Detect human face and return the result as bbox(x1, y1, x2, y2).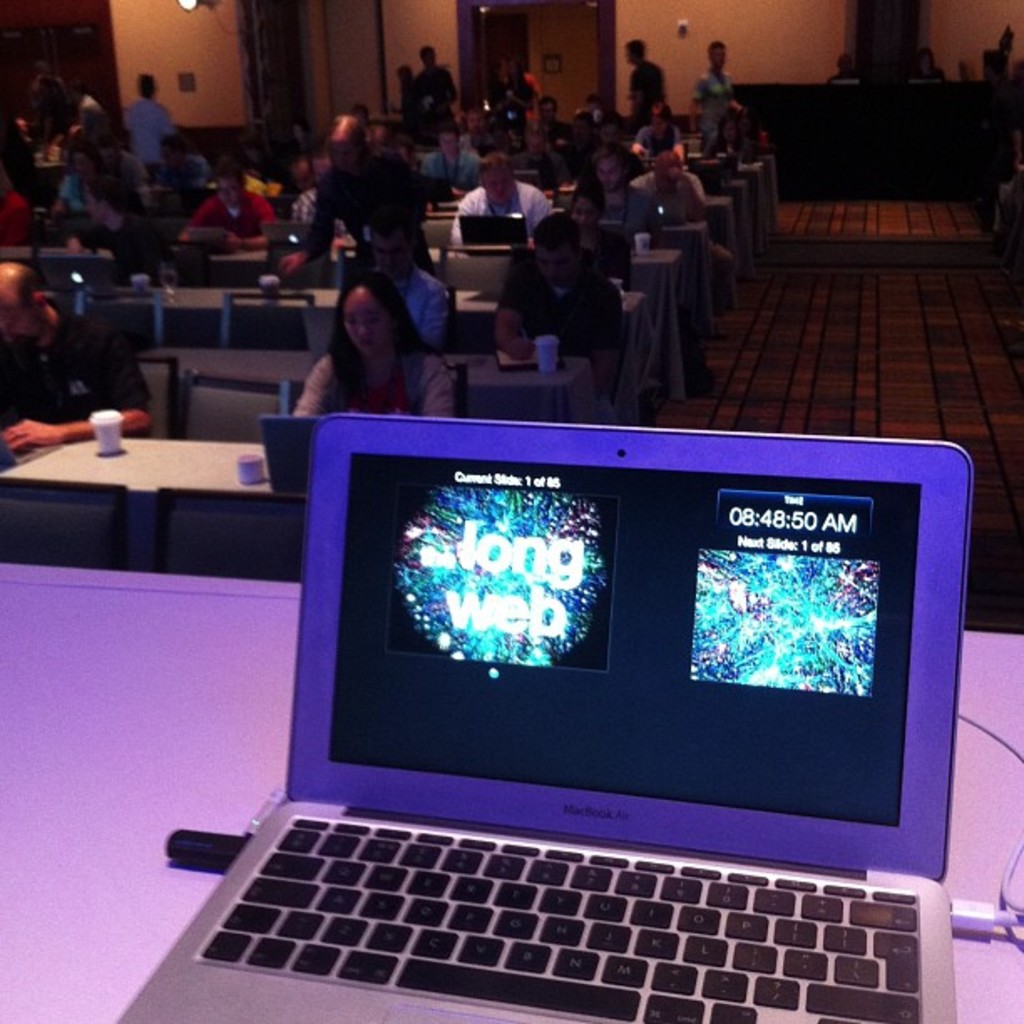
bbox(480, 162, 517, 214).
